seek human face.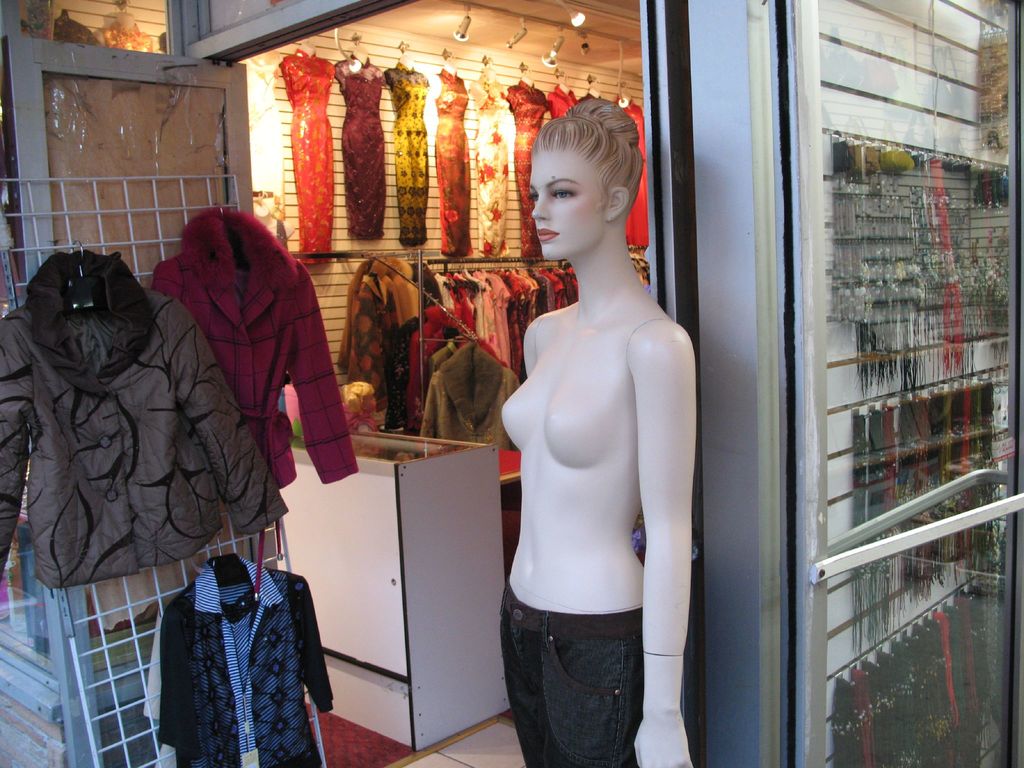
{"x1": 529, "y1": 149, "x2": 602, "y2": 259}.
